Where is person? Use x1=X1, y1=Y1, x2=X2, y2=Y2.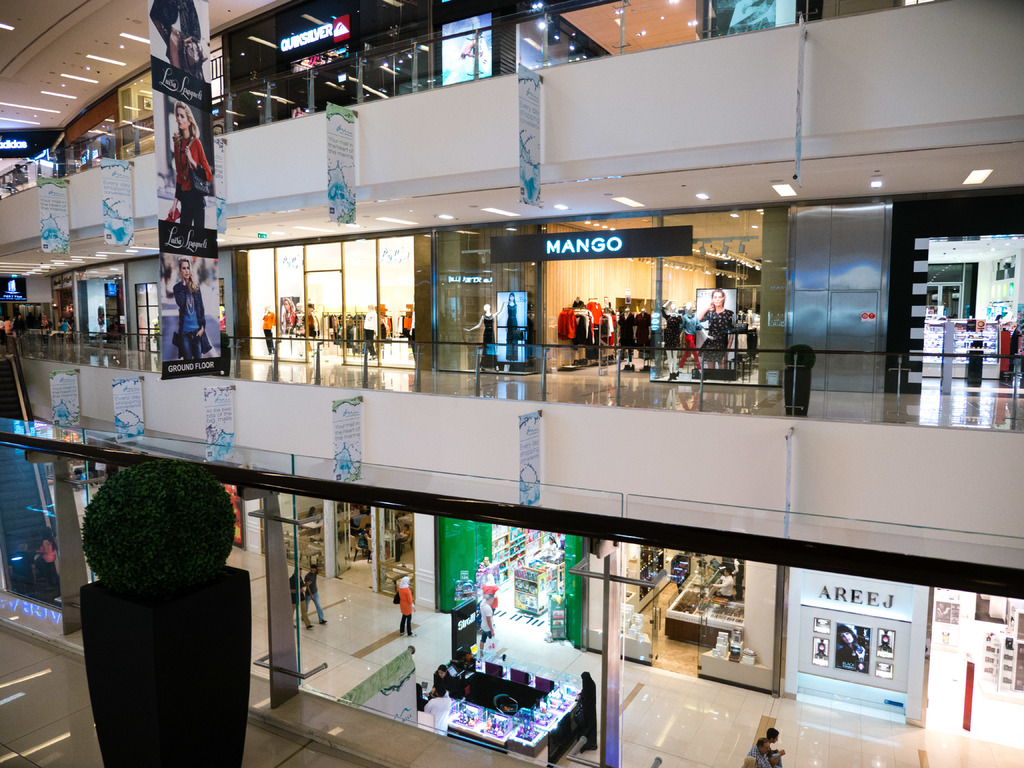
x1=747, y1=738, x2=774, y2=767.
